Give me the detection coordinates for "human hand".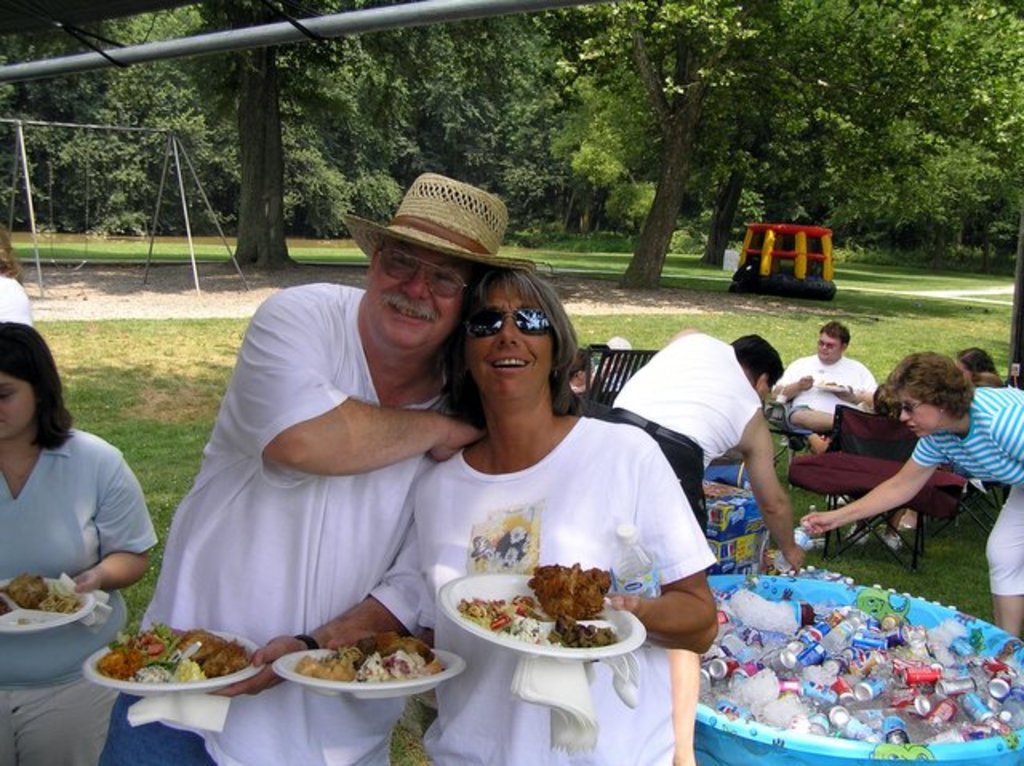
(left=782, top=544, right=808, bottom=573).
